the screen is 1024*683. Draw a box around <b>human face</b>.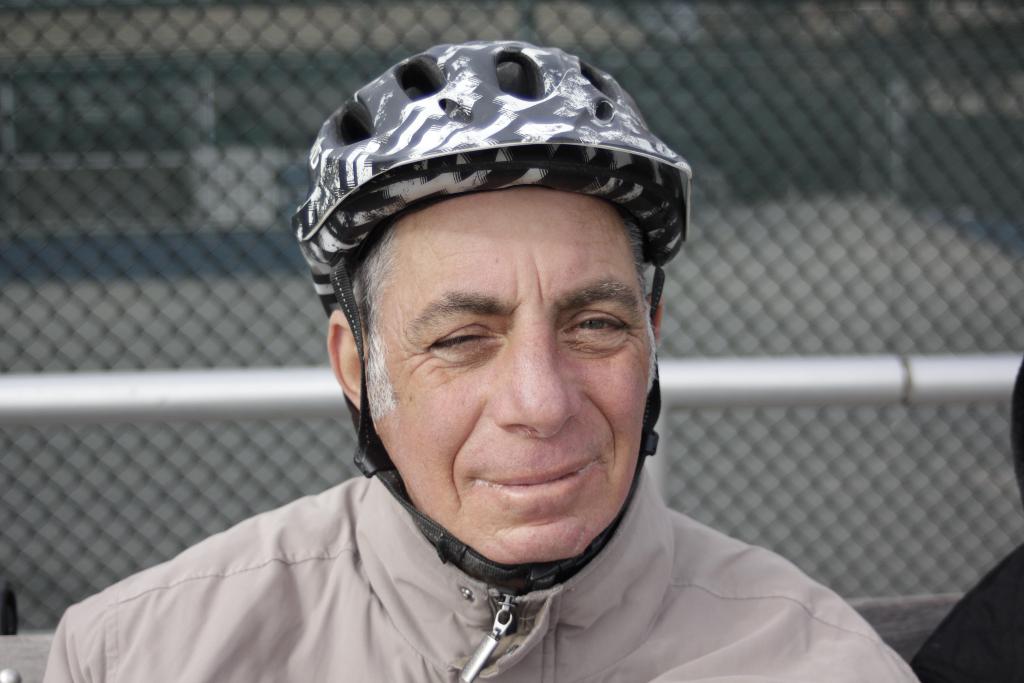
[365, 187, 659, 567].
